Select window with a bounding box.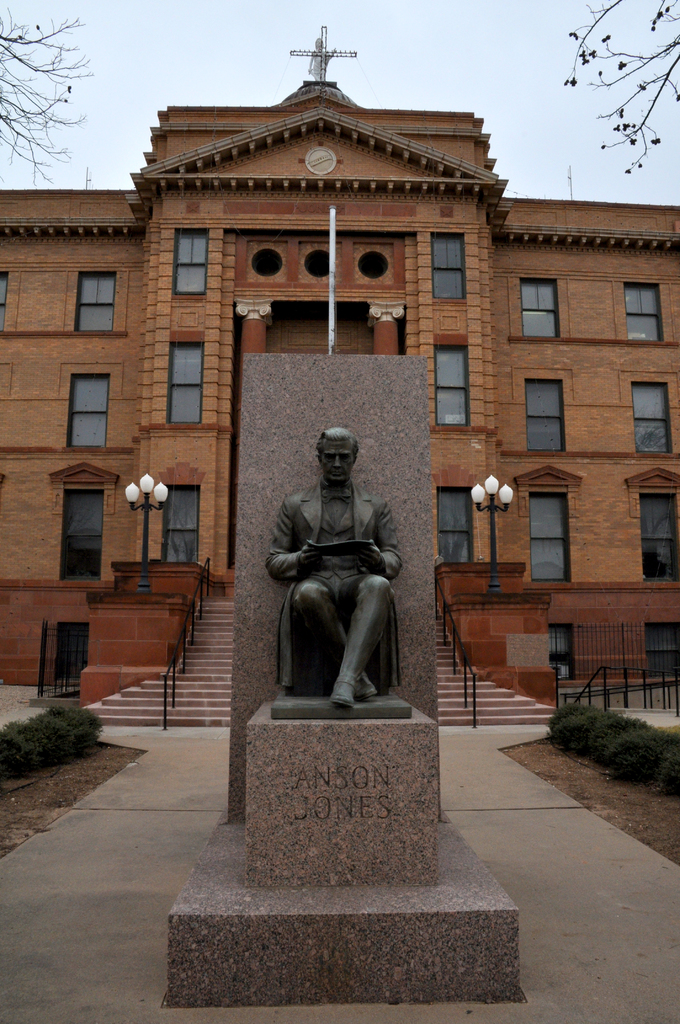
locate(526, 376, 563, 456).
